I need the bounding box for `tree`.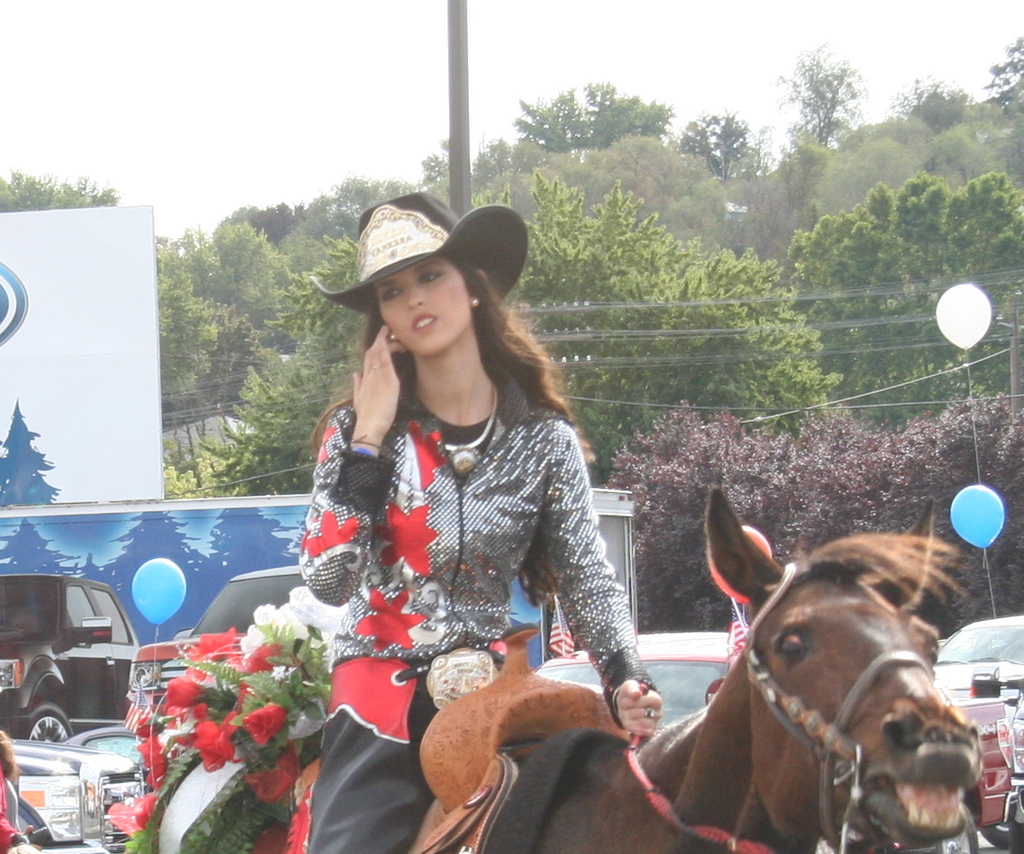
Here it is: [991,29,1023,208].
